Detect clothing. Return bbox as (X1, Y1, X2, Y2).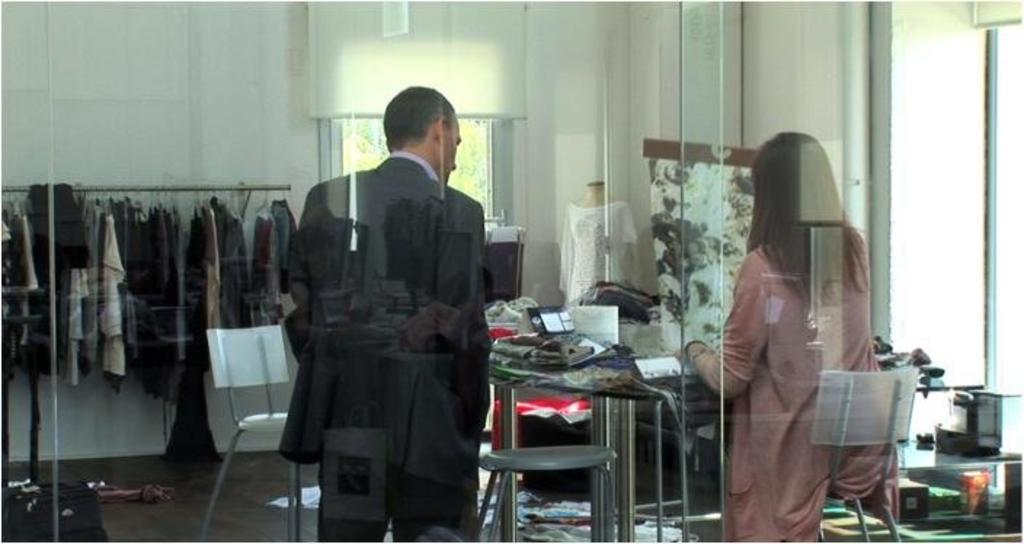
(528, 333, 589, 380).
